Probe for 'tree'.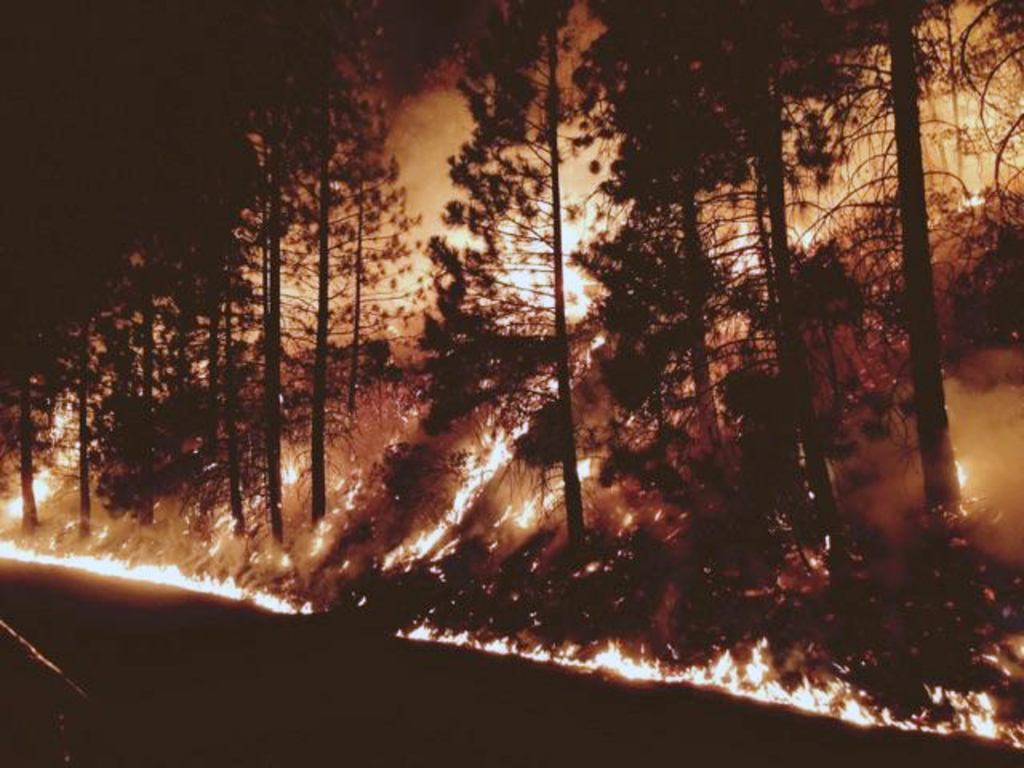
Probe result: [x1=254, y1=2, x2=424, y2=600].
